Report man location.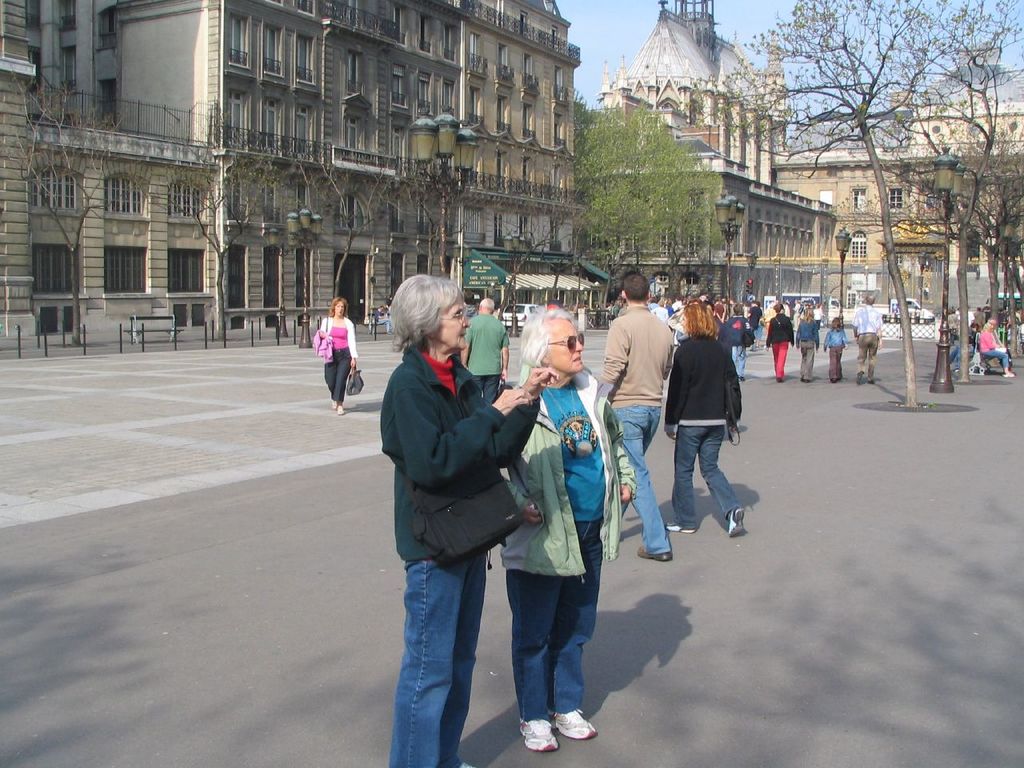
Report: [left=462, top=296, right=514, bottom=404].
